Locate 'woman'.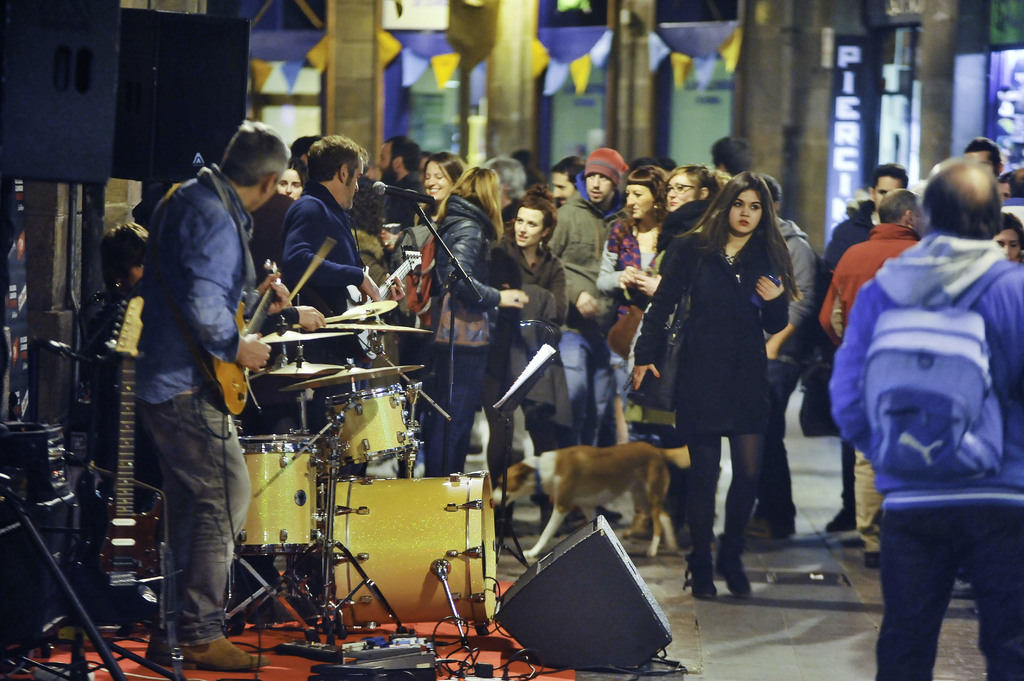
Bounding box: pyautogui.locateOnScreen(987, 212, 1023, 273).
